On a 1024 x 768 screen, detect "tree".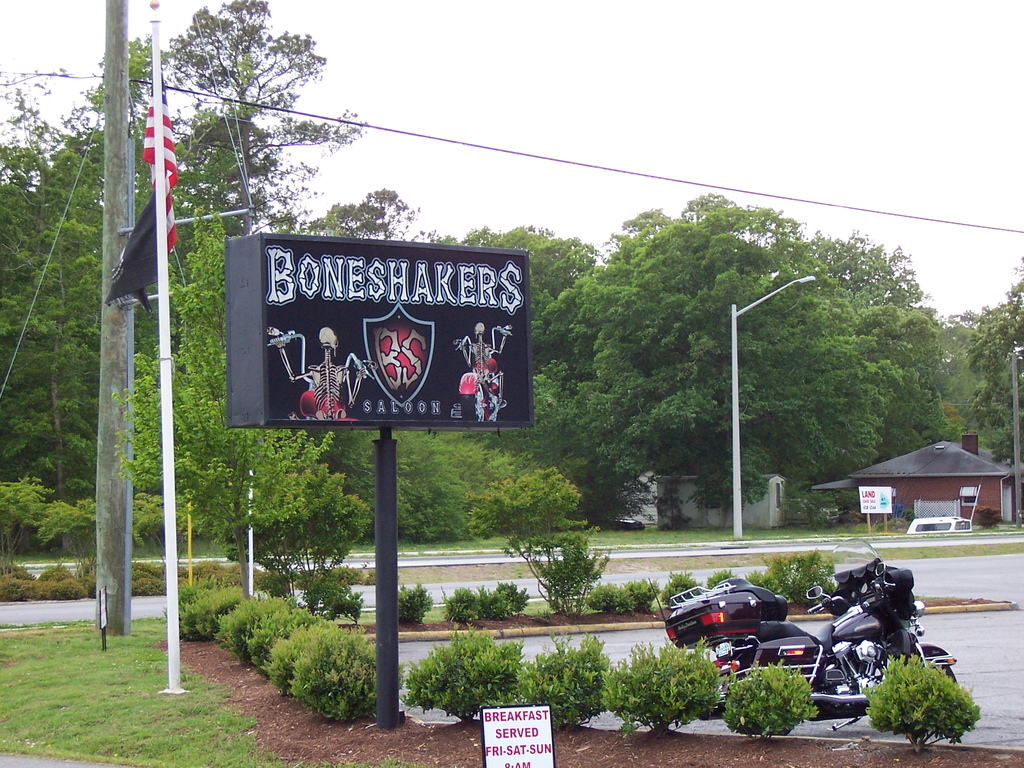
[left=719, top=666, right=810, bottom=735].
